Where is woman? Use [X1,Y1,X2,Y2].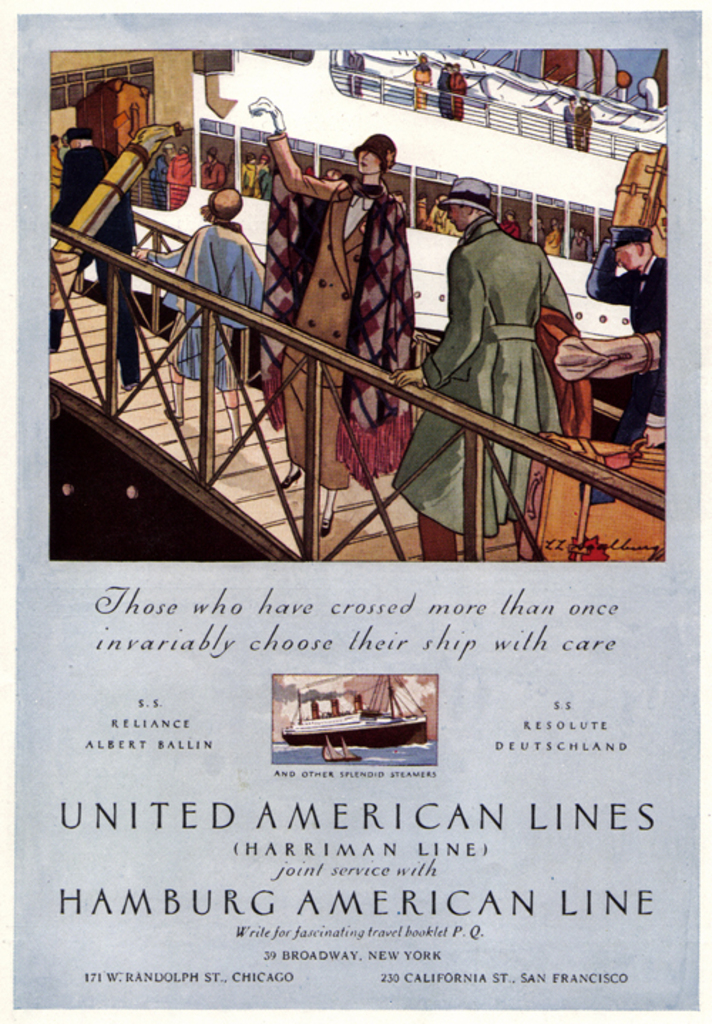
[198,147,225,192].
